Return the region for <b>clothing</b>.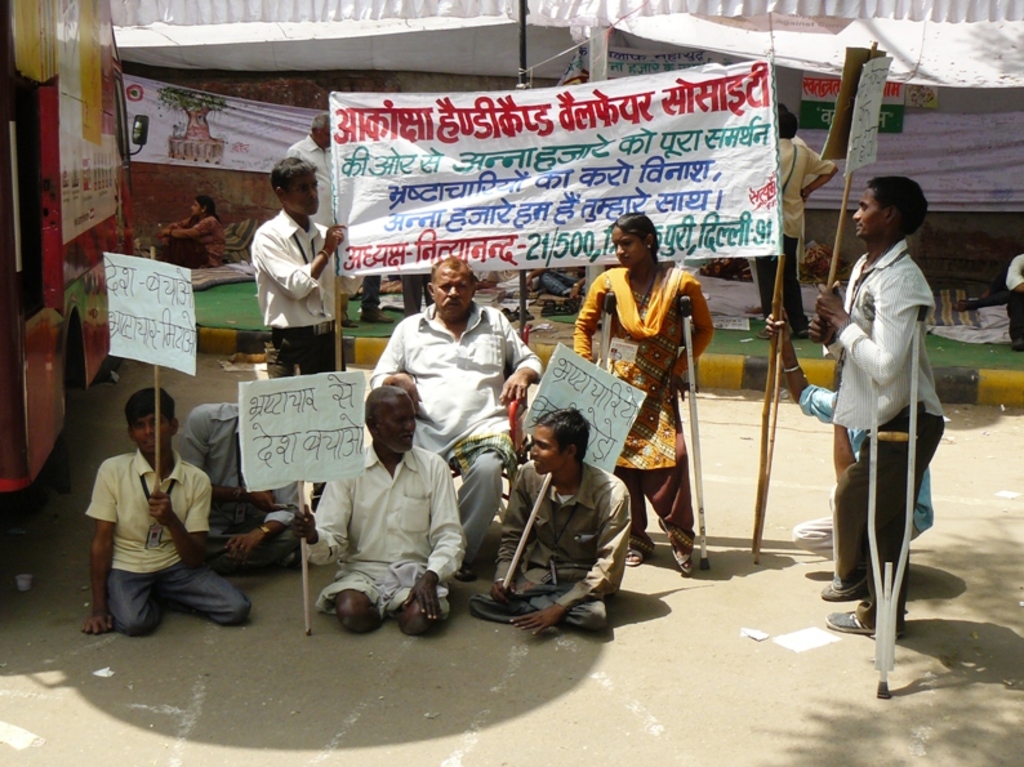
<bbox>1001, 253, 1023, 351</bbox>.
